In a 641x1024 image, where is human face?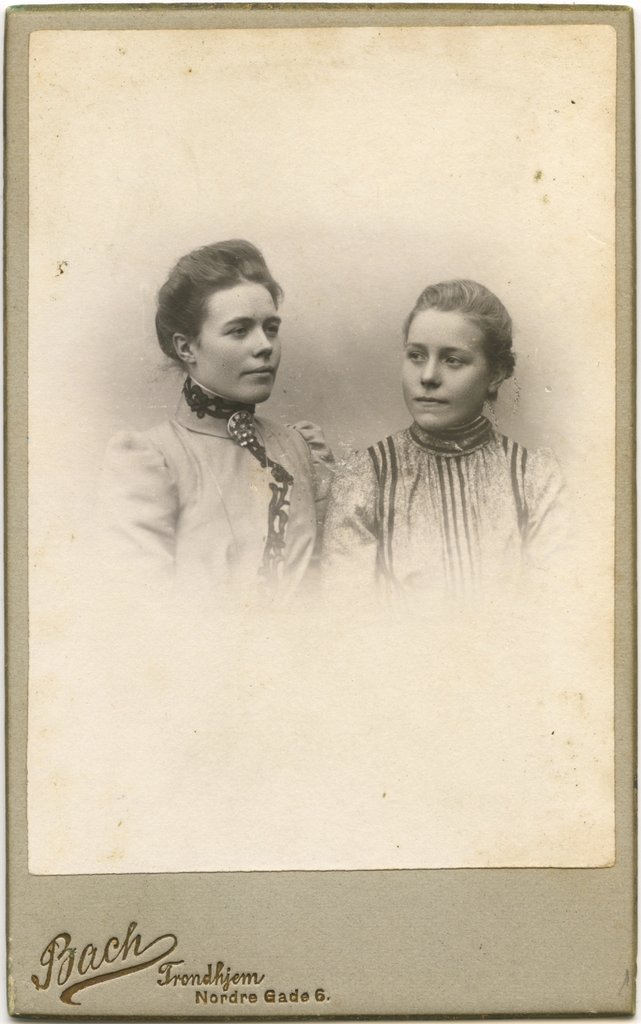
197:277:286:401.
